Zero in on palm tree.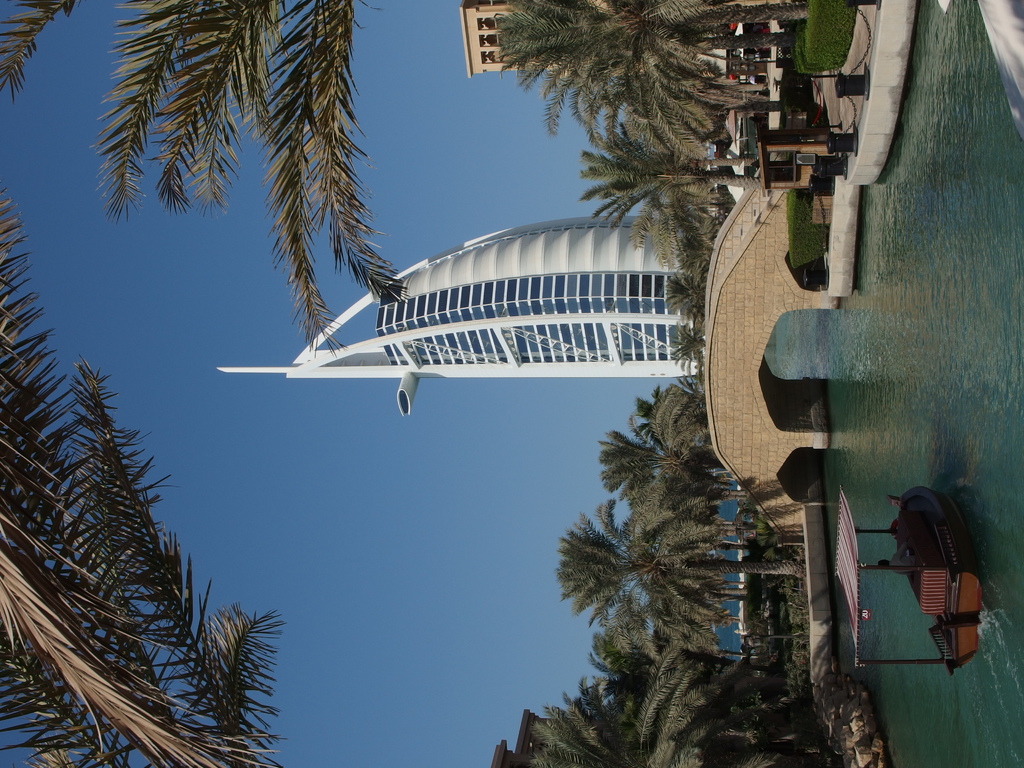
Zeroed in: [559,504,814,637].
